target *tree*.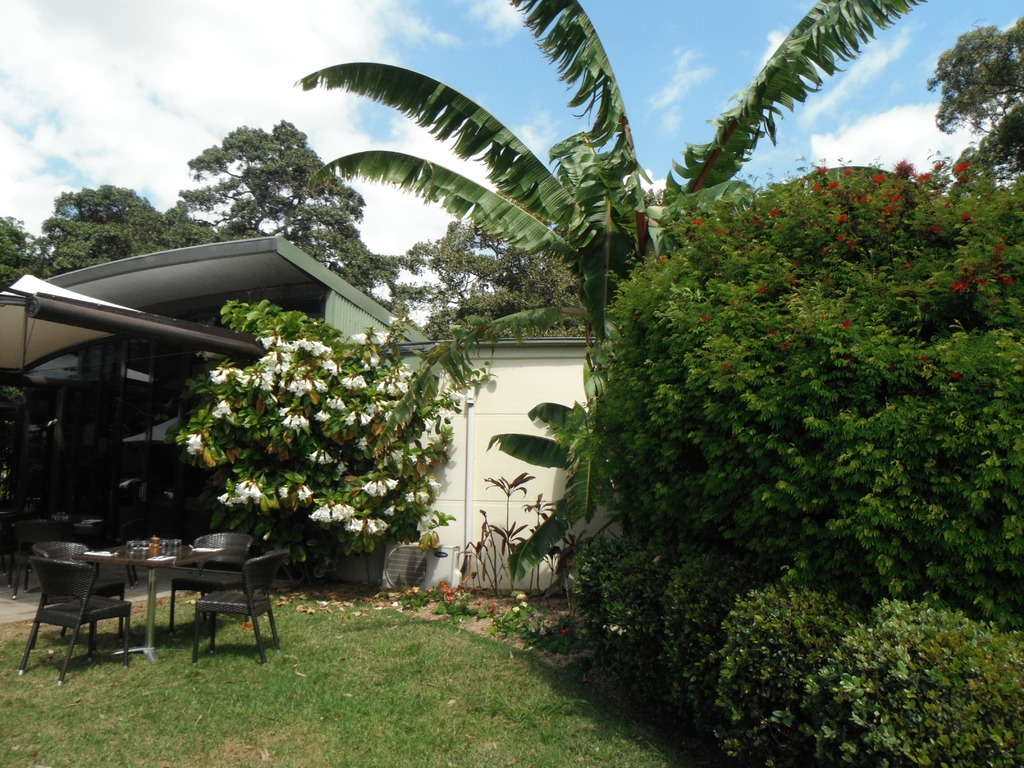
Target region: {"x1": 180, "y1": 120, "x2": 393, "y2": 294}.
